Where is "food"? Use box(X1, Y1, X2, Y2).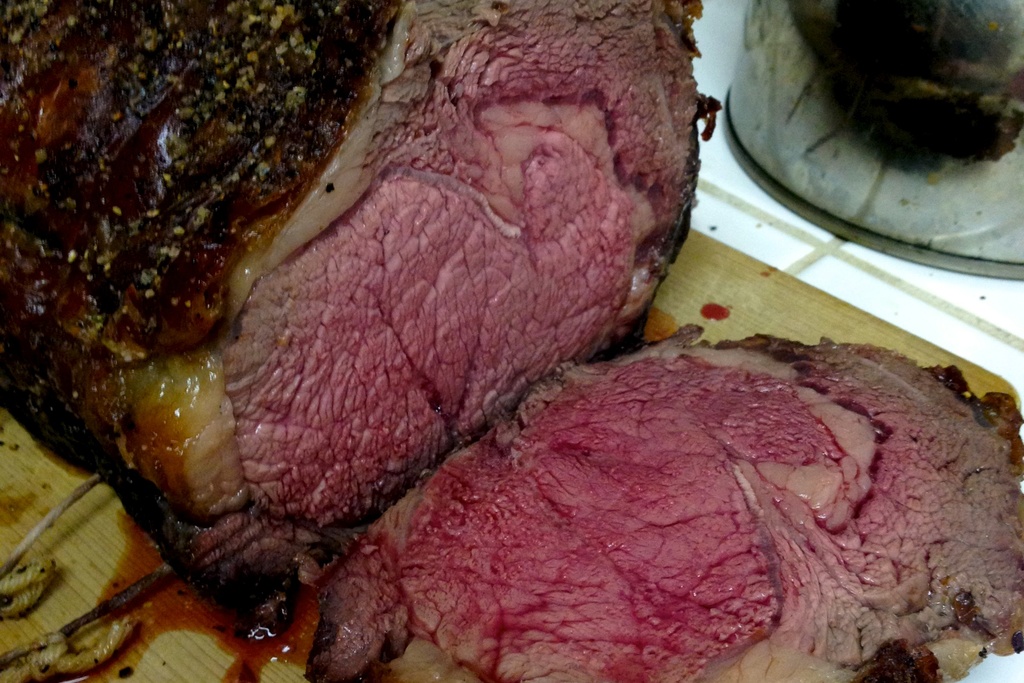
box(0, 0, 735, 642).
